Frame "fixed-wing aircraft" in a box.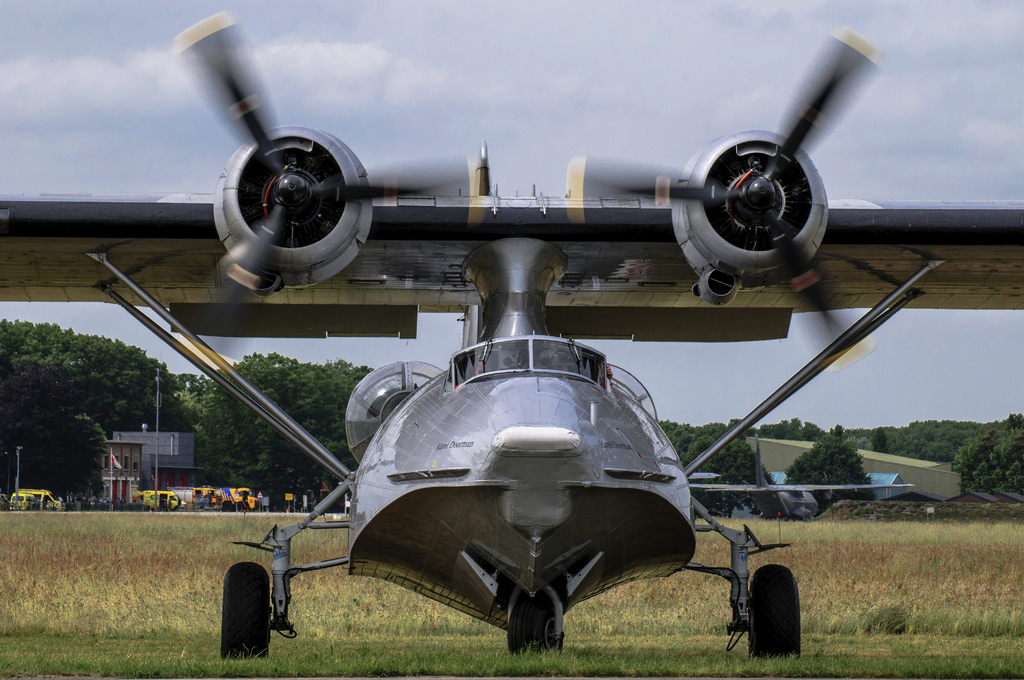
bbox(0, 1, 1023, 661).
